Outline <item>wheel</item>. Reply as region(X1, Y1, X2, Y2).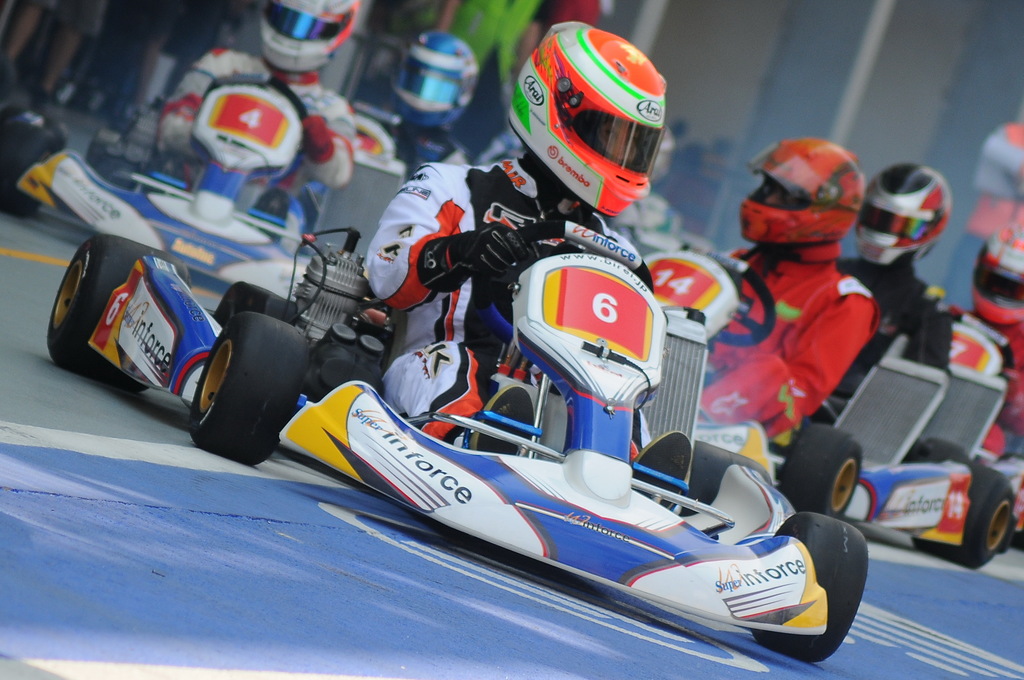
region(682, 245, 776, 344).
